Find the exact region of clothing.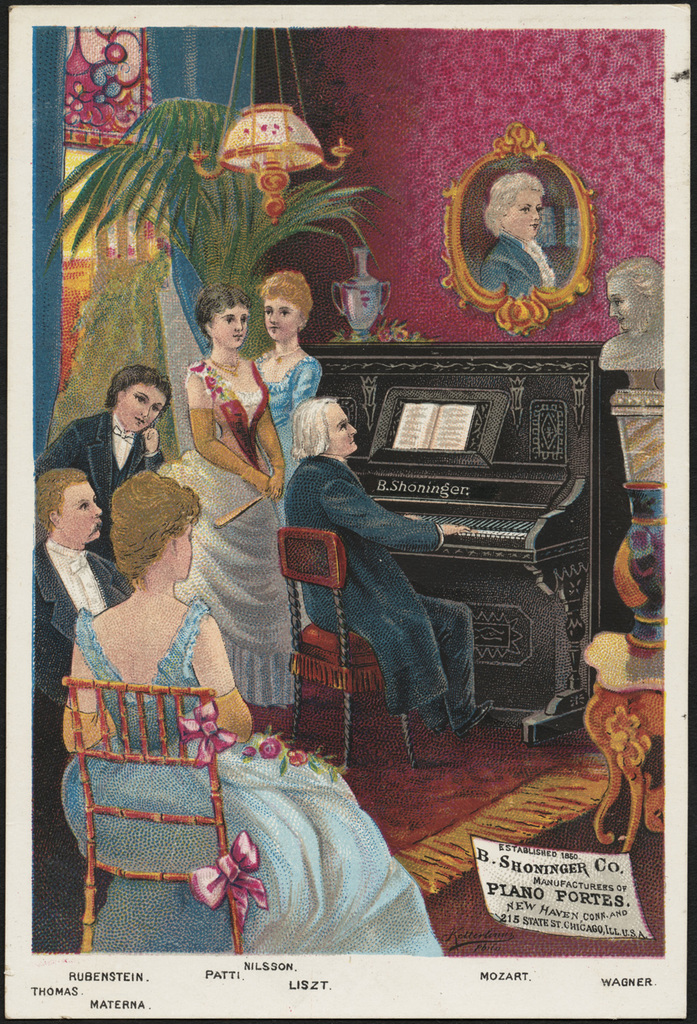
Exact region: {"left": 27, "top": 536, "right": 134, "bottom": 935}.
